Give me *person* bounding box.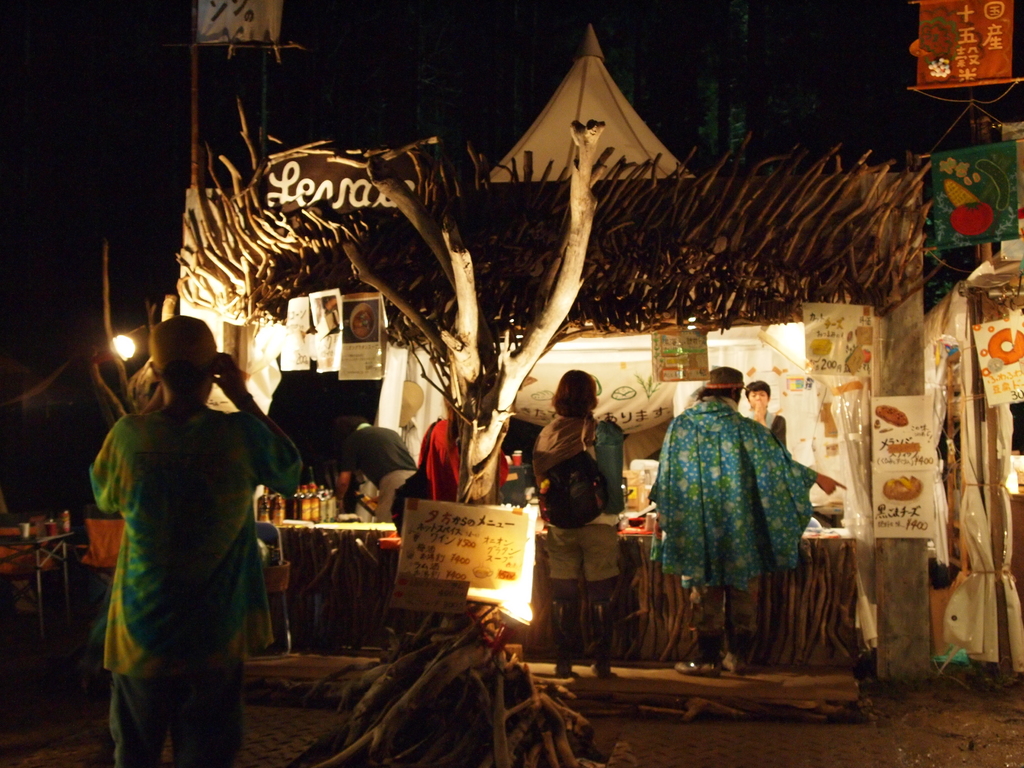
<bbox>646, 360, 852, 681</bbox>.
